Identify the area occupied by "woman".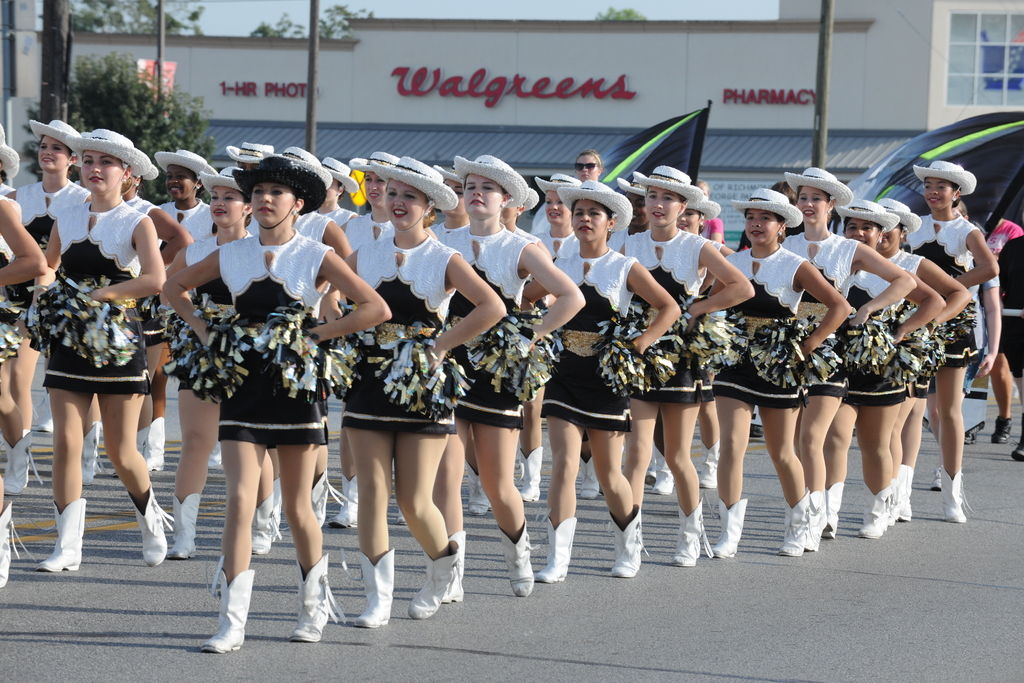
Area: [left=606, top=173, right=676, bottom=498].
